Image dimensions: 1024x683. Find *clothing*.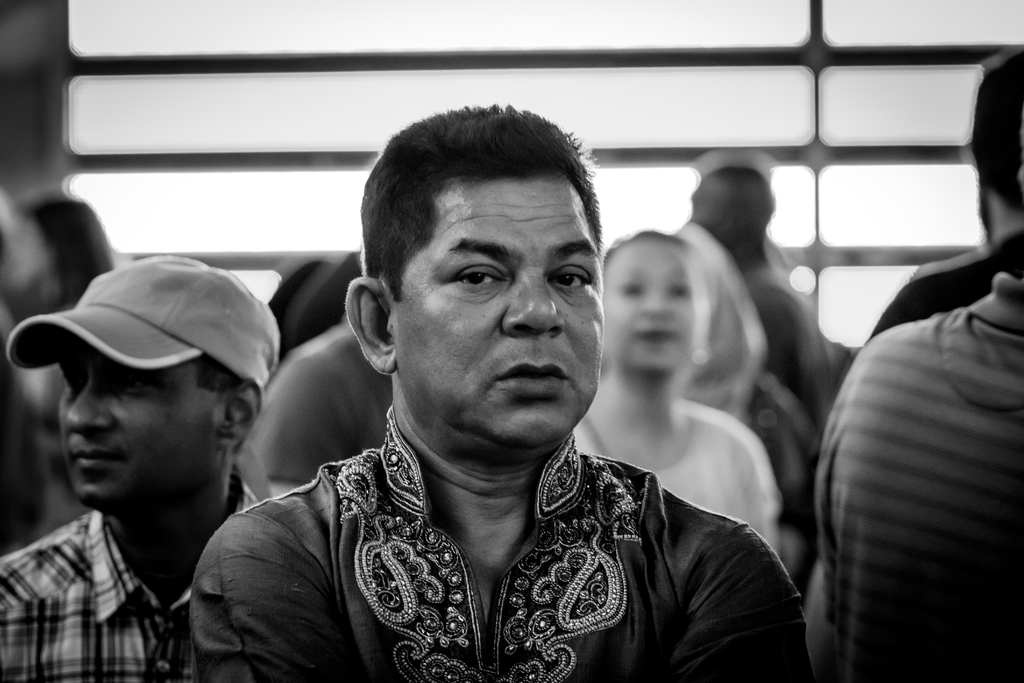
186, 399, 801, 673.
